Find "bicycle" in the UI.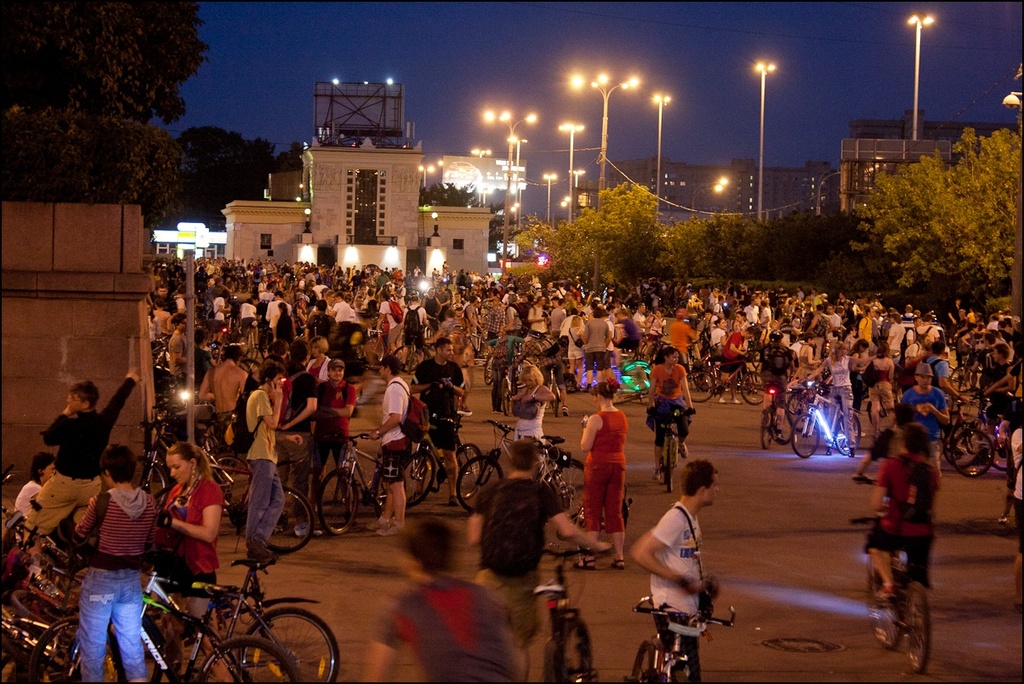
UI element at l=24, t=552, r=303, b=683.
